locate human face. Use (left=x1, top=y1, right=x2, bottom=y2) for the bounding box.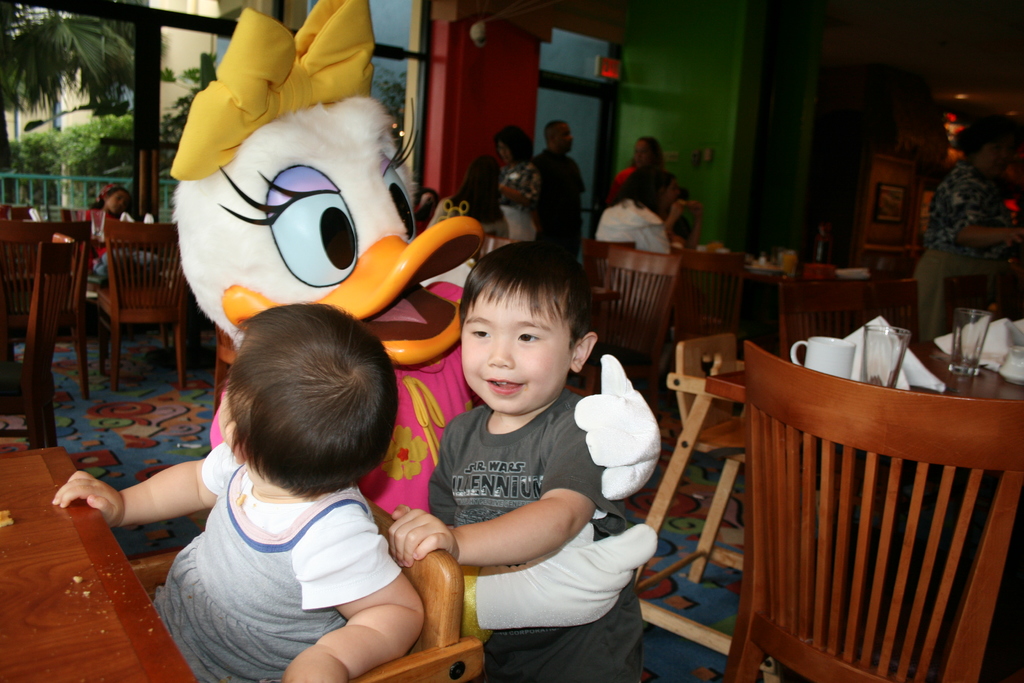
(left=501, top=140, right=509, bottom=162).
